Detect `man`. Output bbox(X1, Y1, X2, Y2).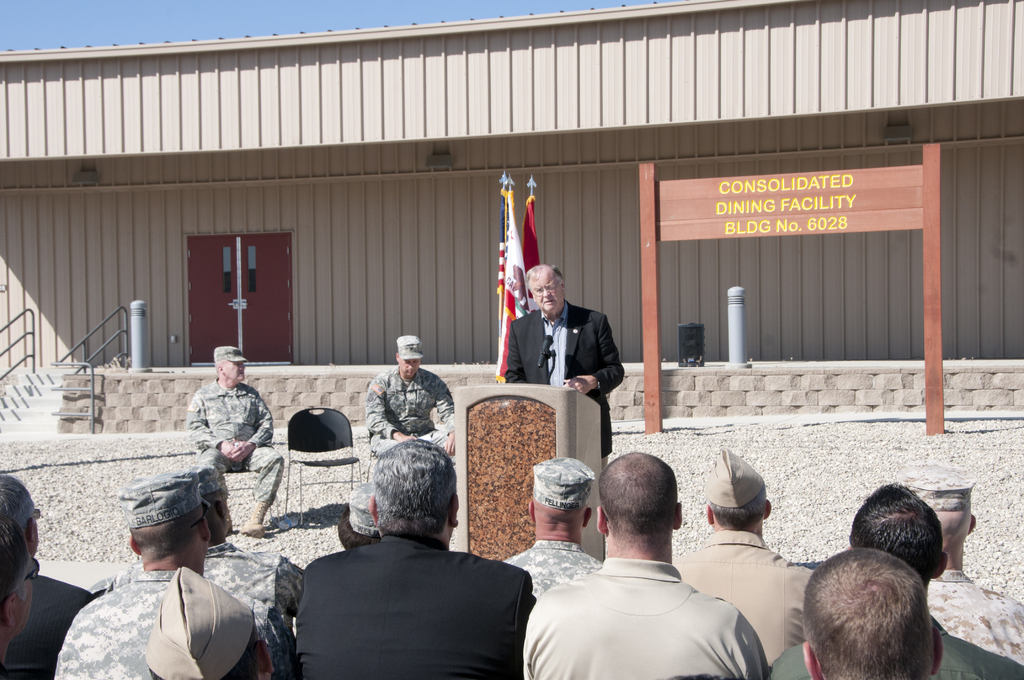
bbox(336, 480, 382, 549).
